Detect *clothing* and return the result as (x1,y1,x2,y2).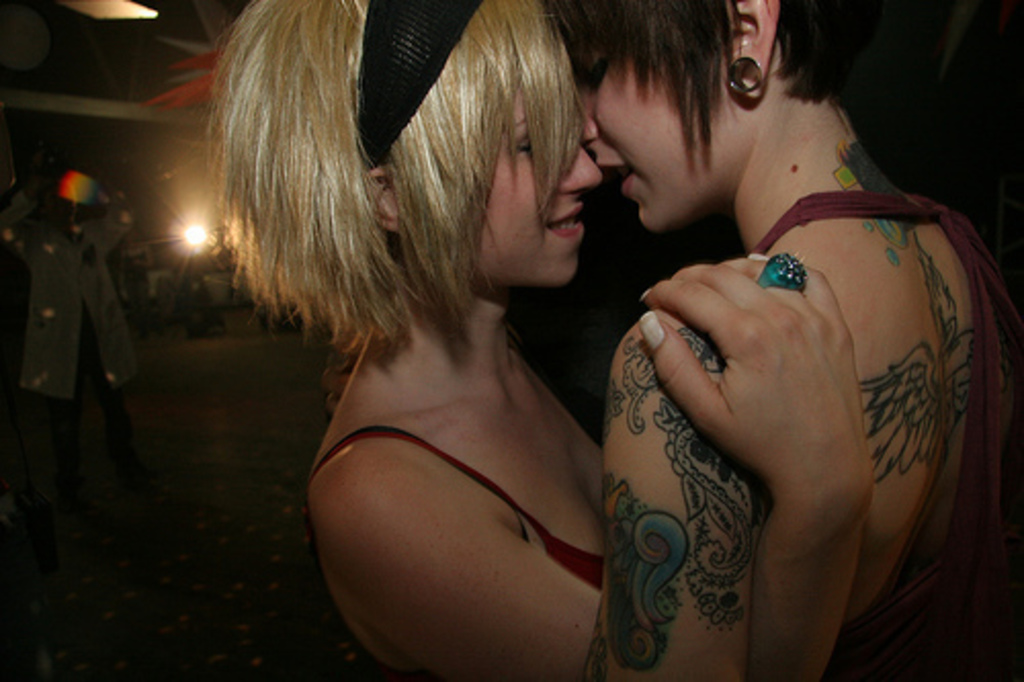
(4,164,133,506).
